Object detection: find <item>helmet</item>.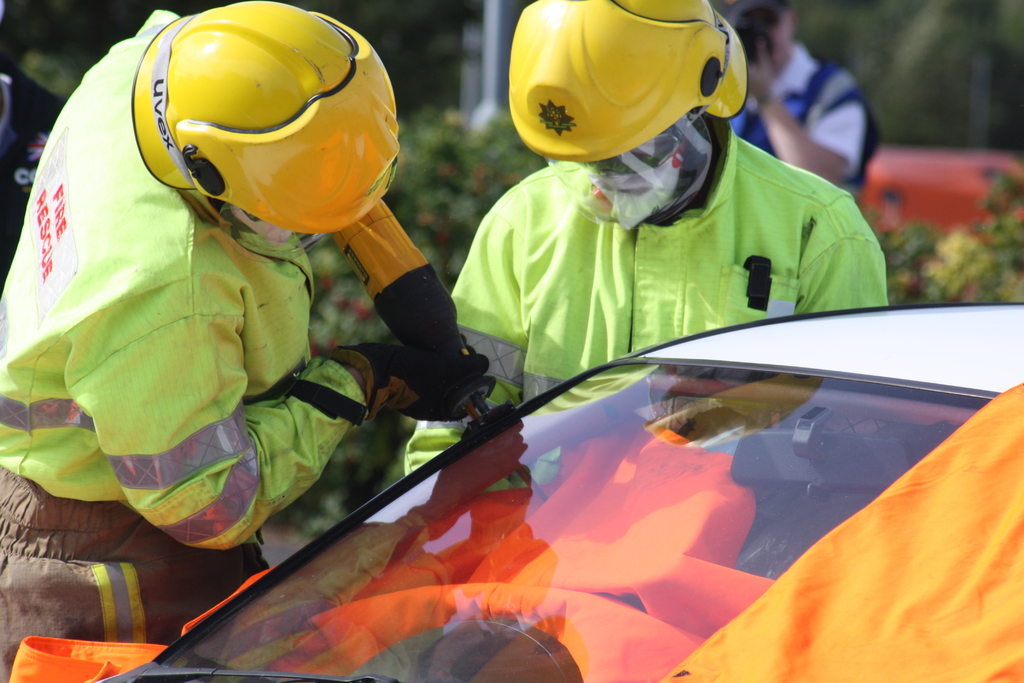
130,0,401,264.
